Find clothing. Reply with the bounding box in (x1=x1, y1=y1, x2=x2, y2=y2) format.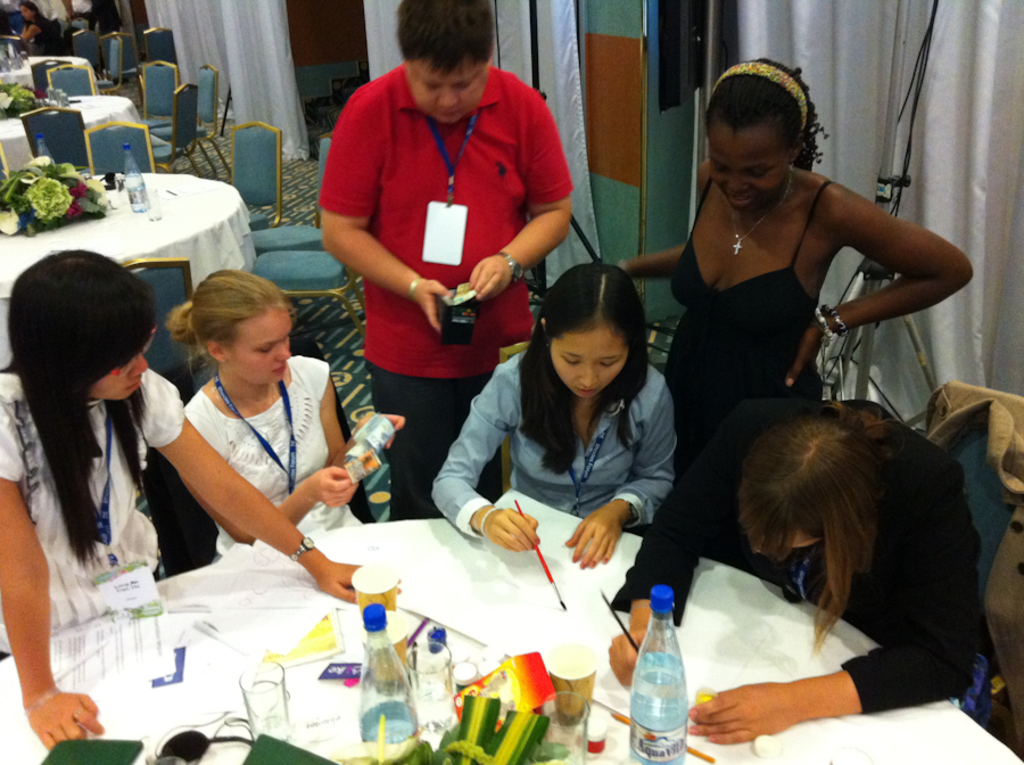
(x1=605, y1=397, x2=982, y2=711).
